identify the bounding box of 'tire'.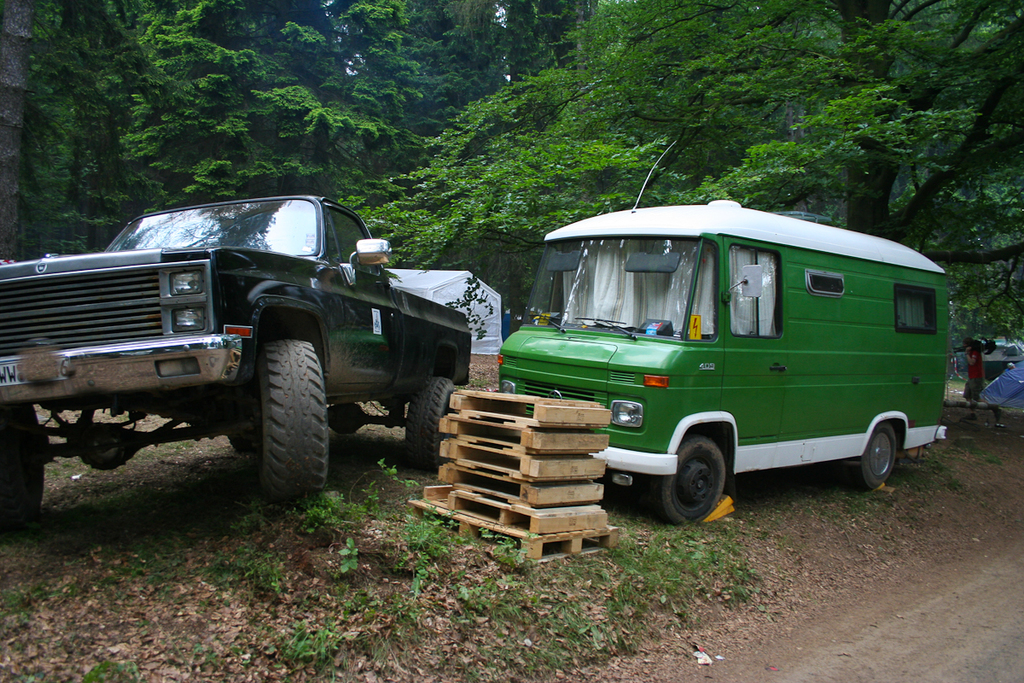
BBox(854, 423, 898, 488).
